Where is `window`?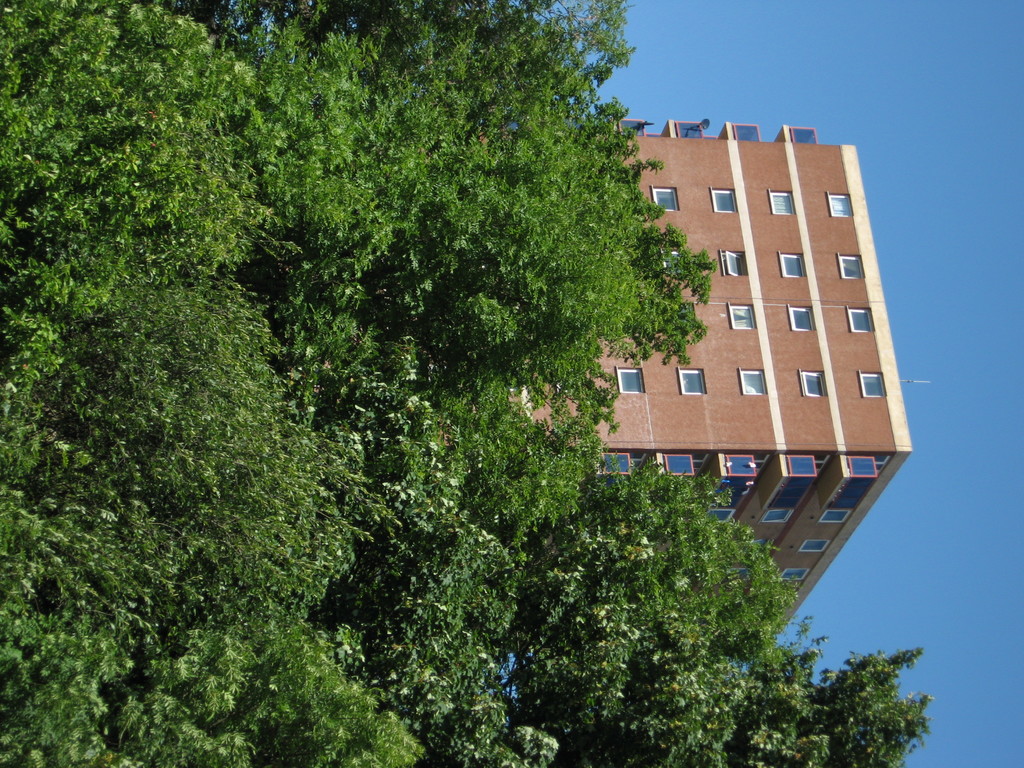
721/250/748/278.
